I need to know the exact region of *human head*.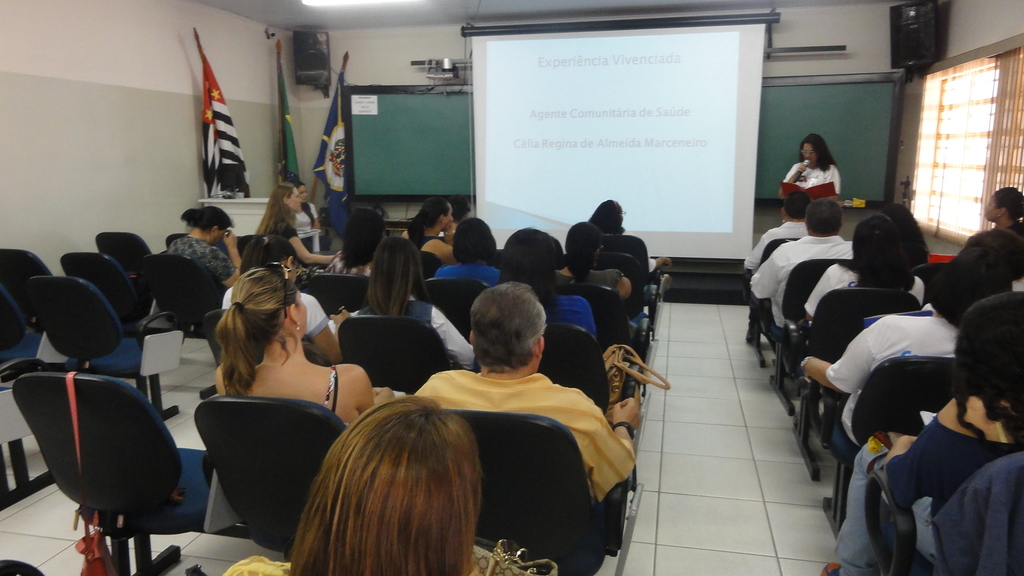
Region: box=[941, 246, 1013, 306].
